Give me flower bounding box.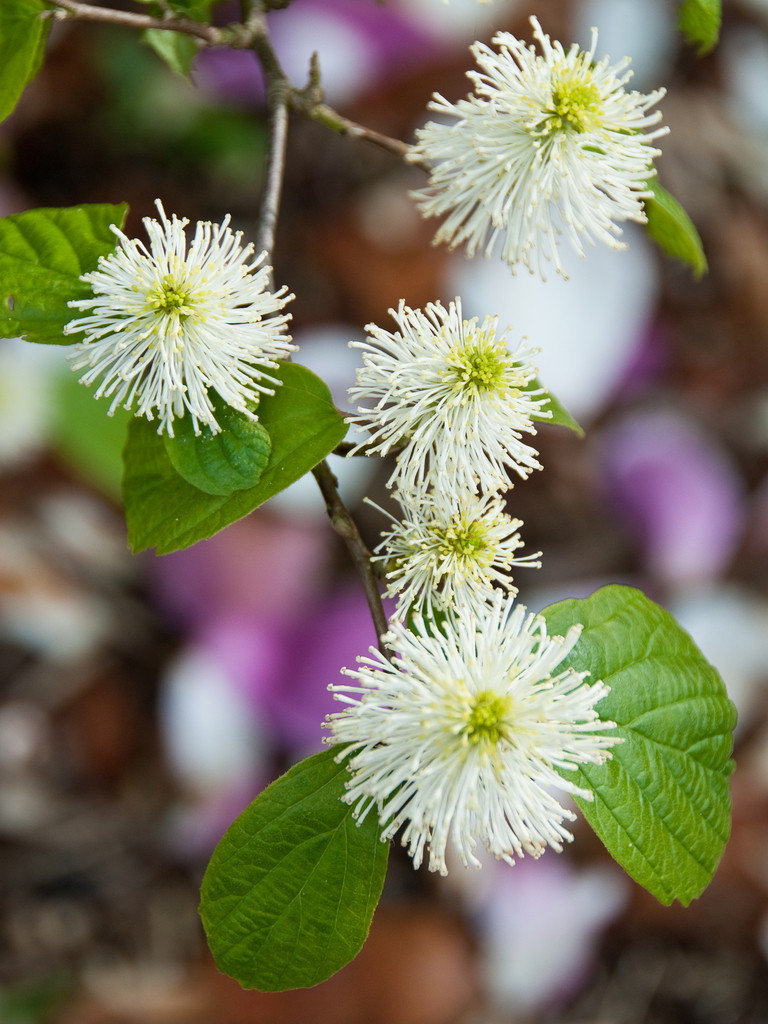
[left=314, top=595, right=660, bottom=877].
